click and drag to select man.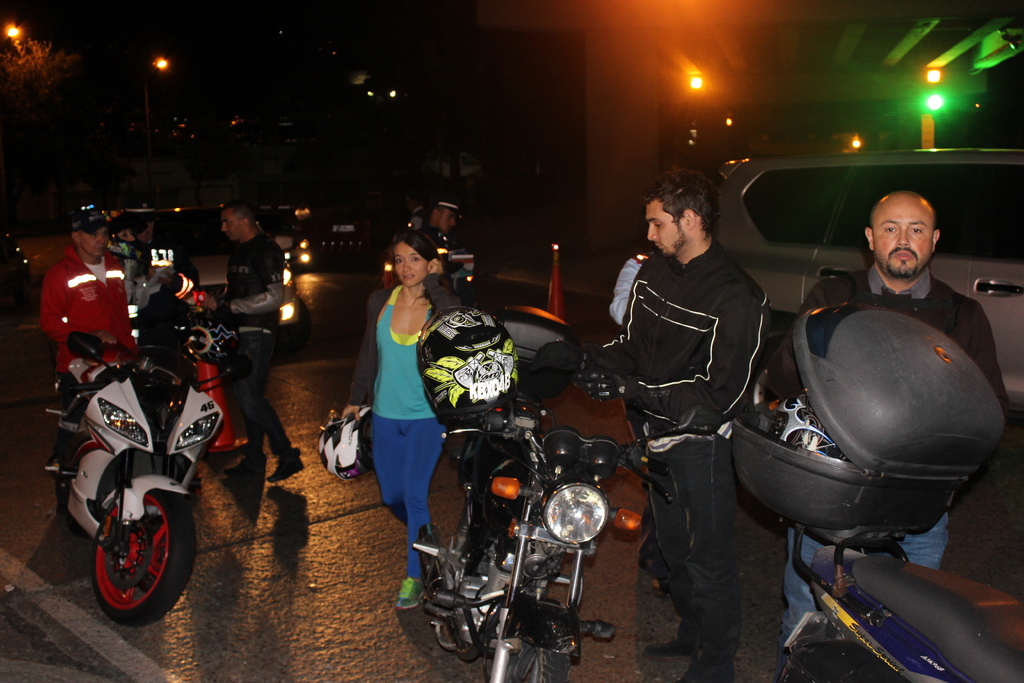
Selection: box(415, 197, 463, 253).
